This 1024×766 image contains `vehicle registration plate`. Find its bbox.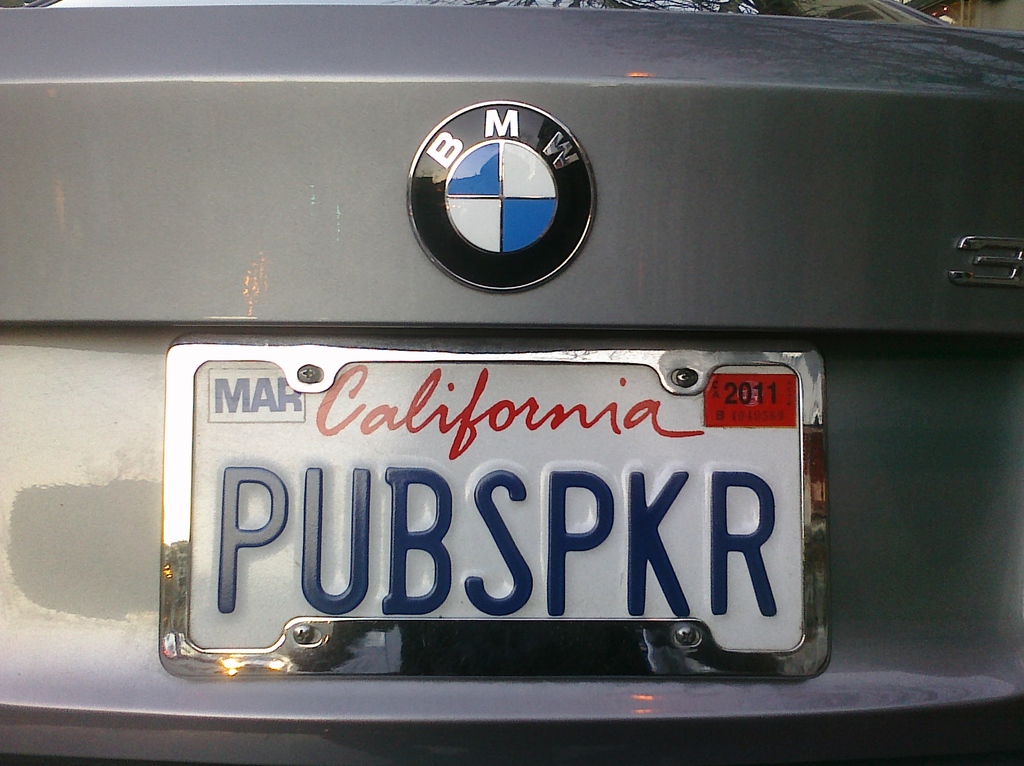
(left=181, top=353, right=836, bottom=691).
